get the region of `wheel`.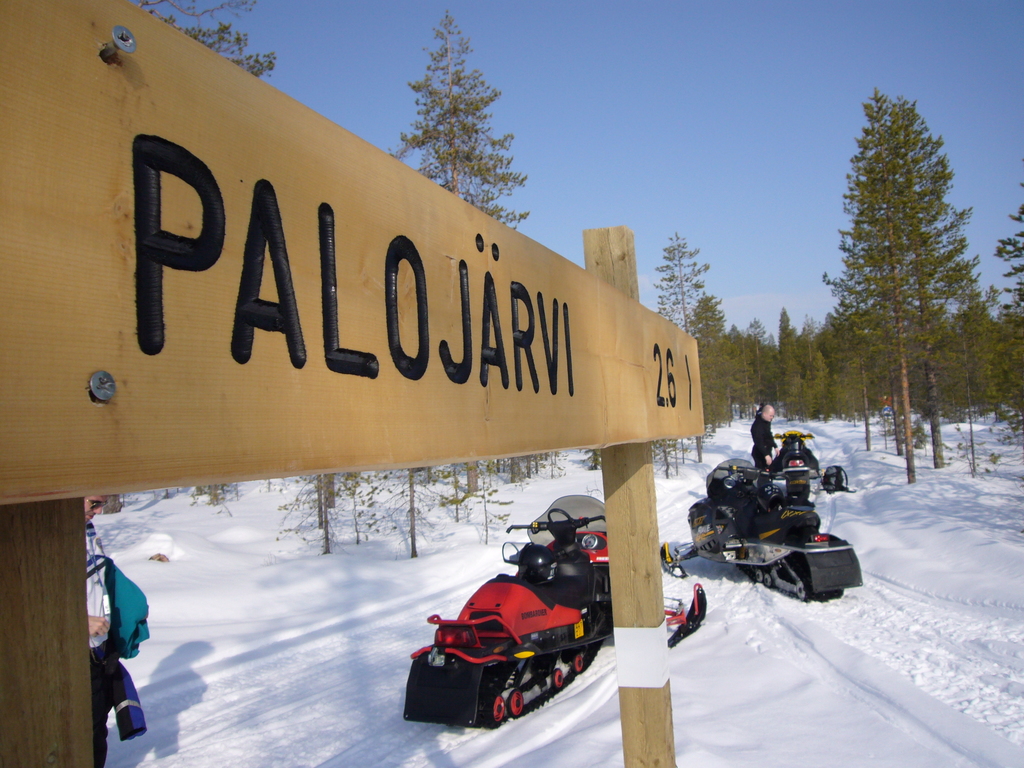
region(764, 576, 772, 588).
